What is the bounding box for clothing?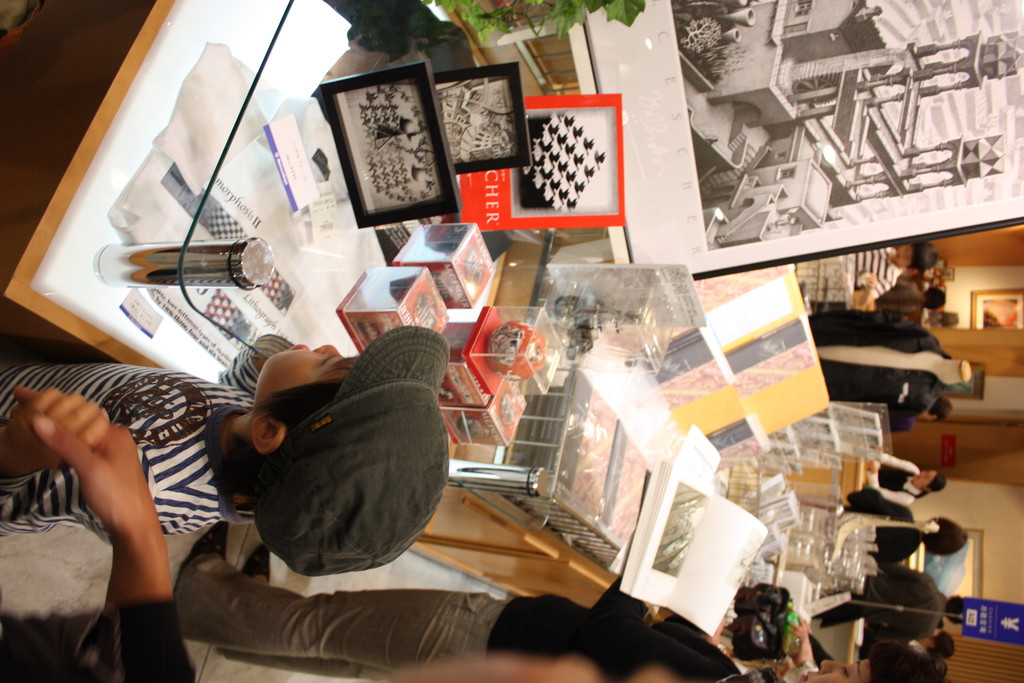
<box>0,332,262,547</box>.
